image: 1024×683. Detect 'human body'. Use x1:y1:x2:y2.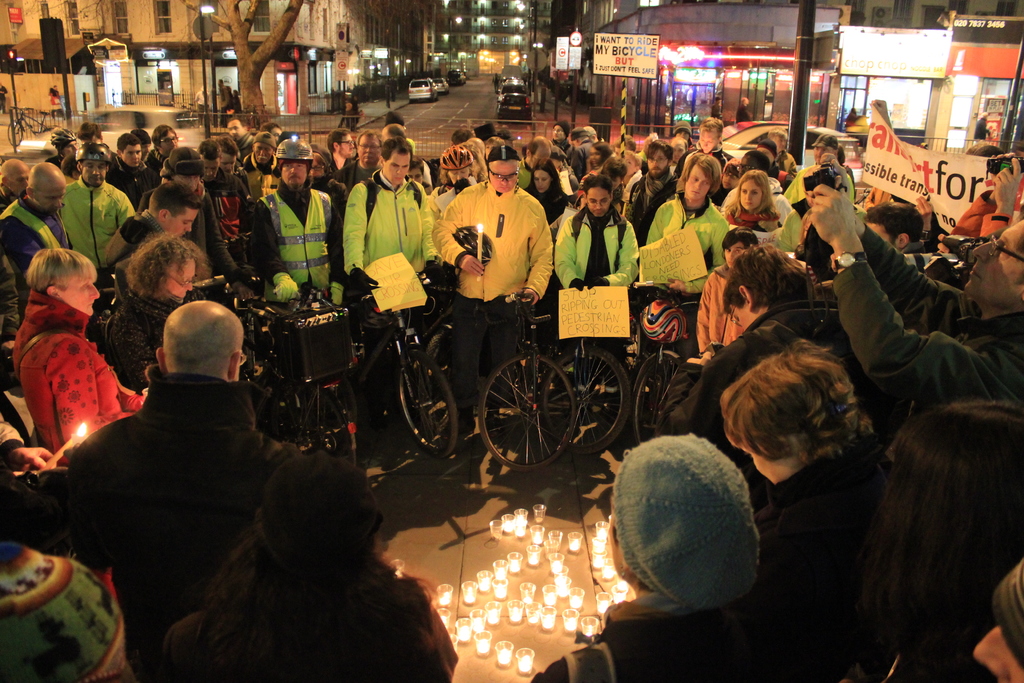
900:543:1018:682.
